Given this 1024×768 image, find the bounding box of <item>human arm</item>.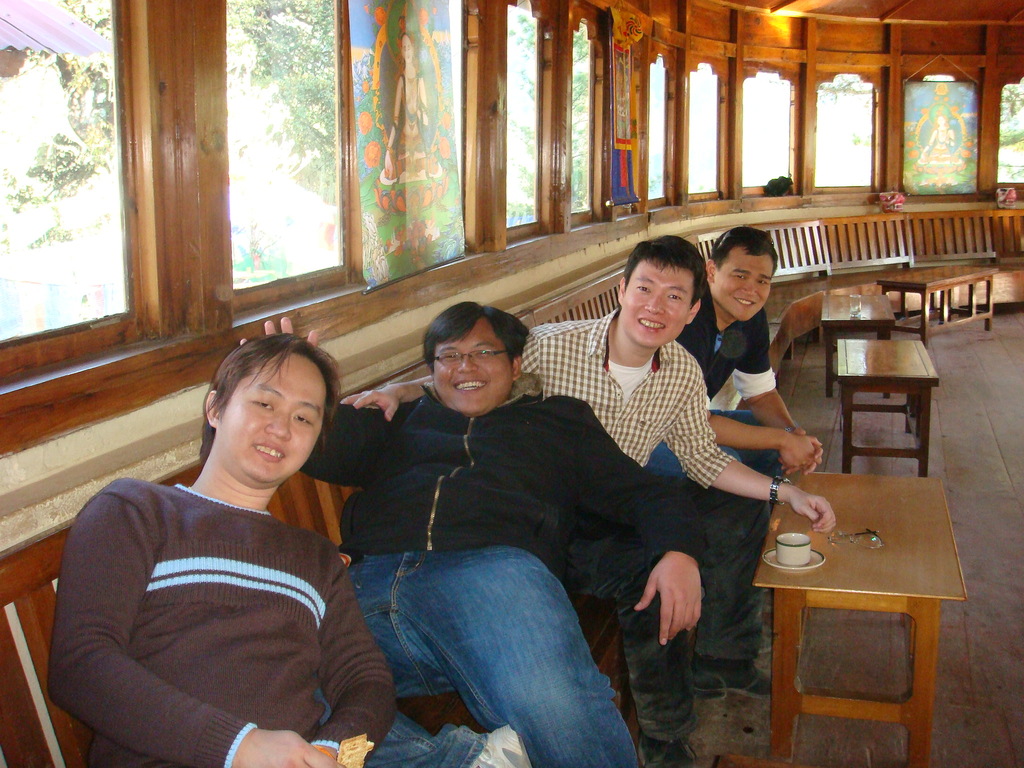
rect(328, 367, 470, 426).
